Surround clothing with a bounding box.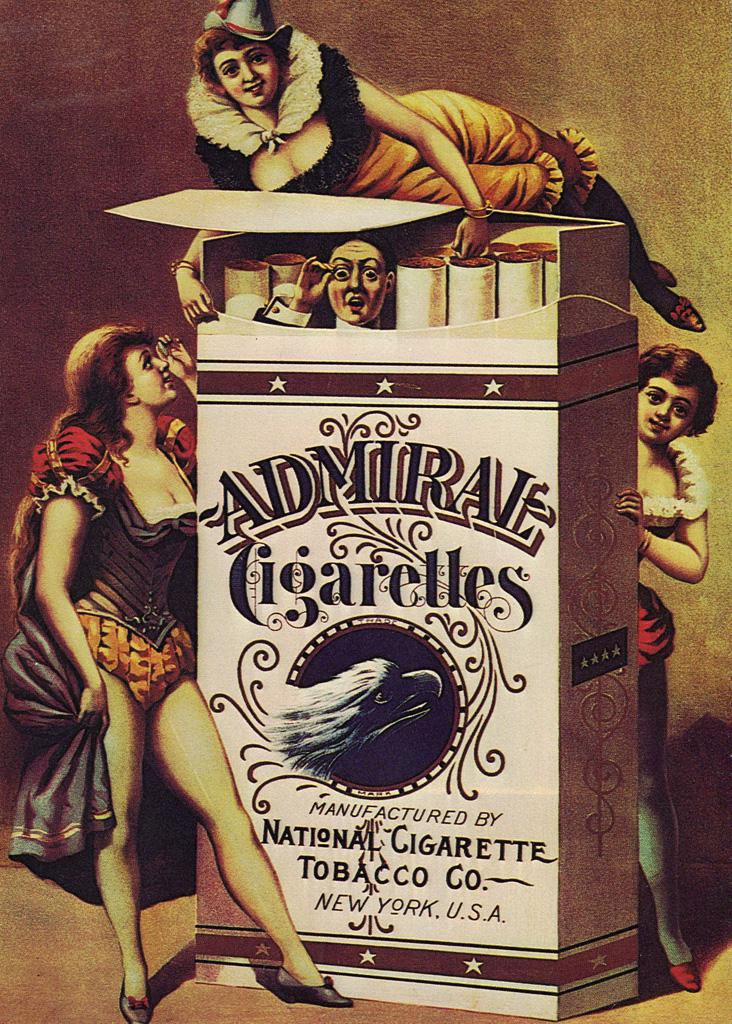
left=0, top=424, right=194, bottom=917.
